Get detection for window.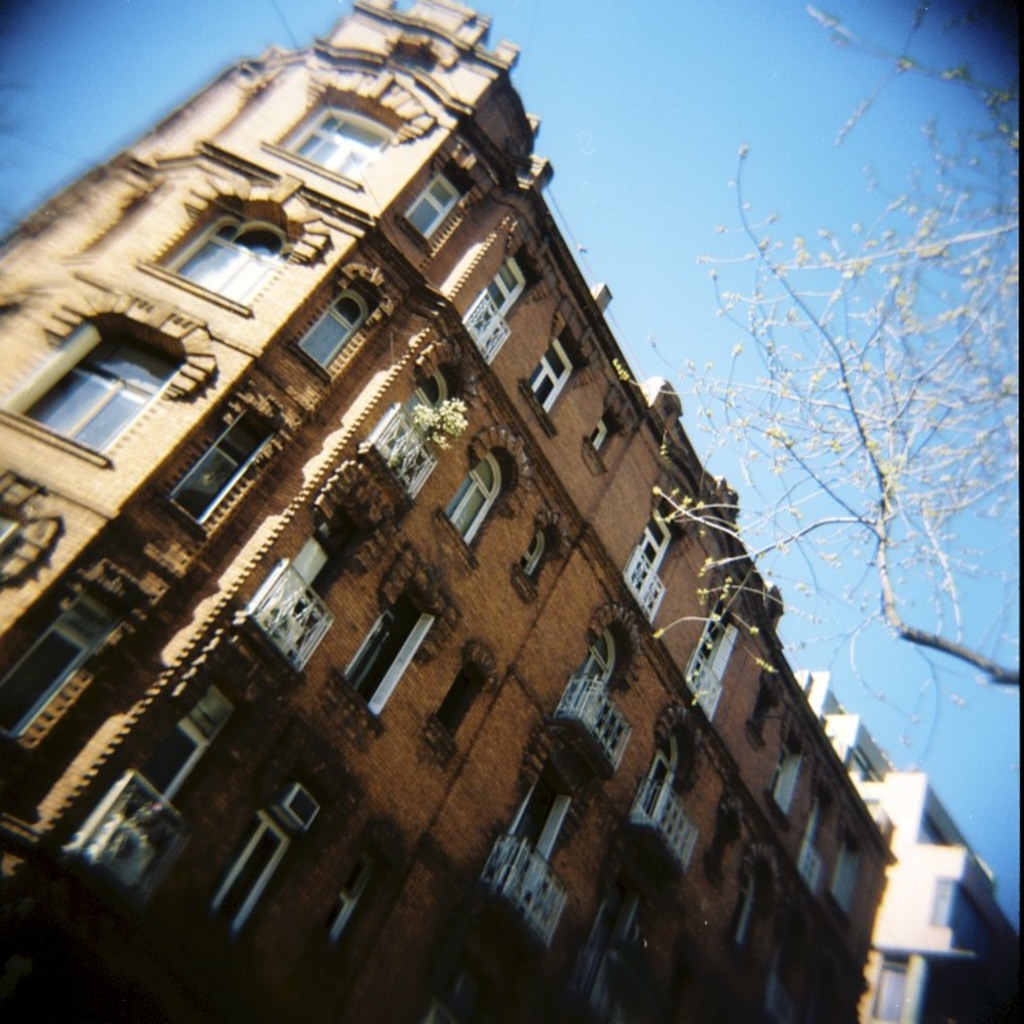
Detection: [159, 214, 296, 300].
